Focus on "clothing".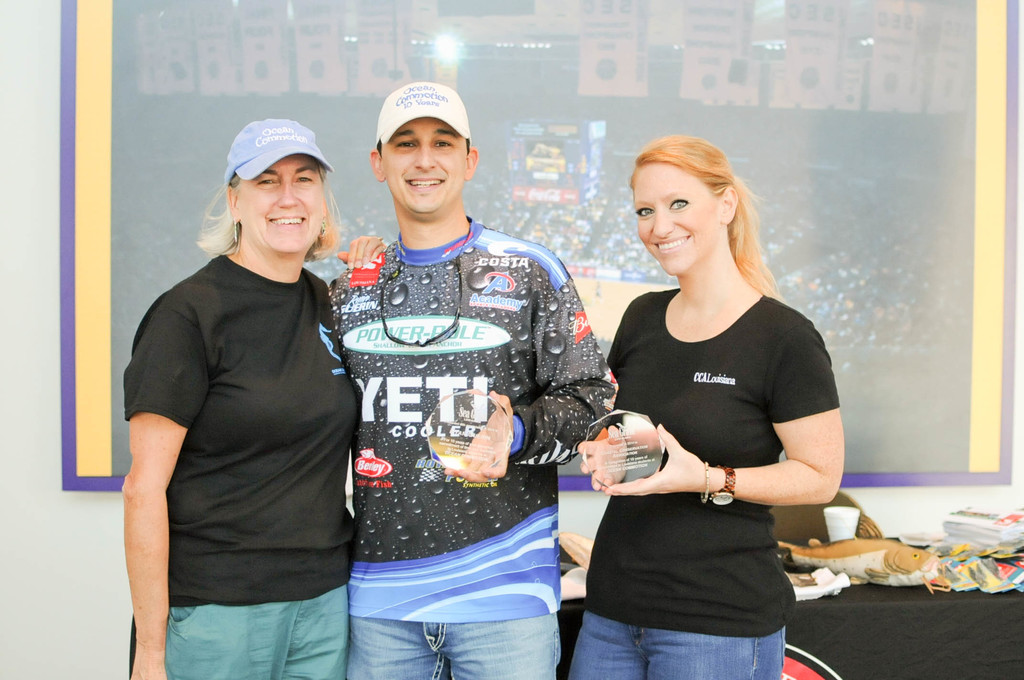
Focused at x1=327, y1=181, x2=591, y2=652.
